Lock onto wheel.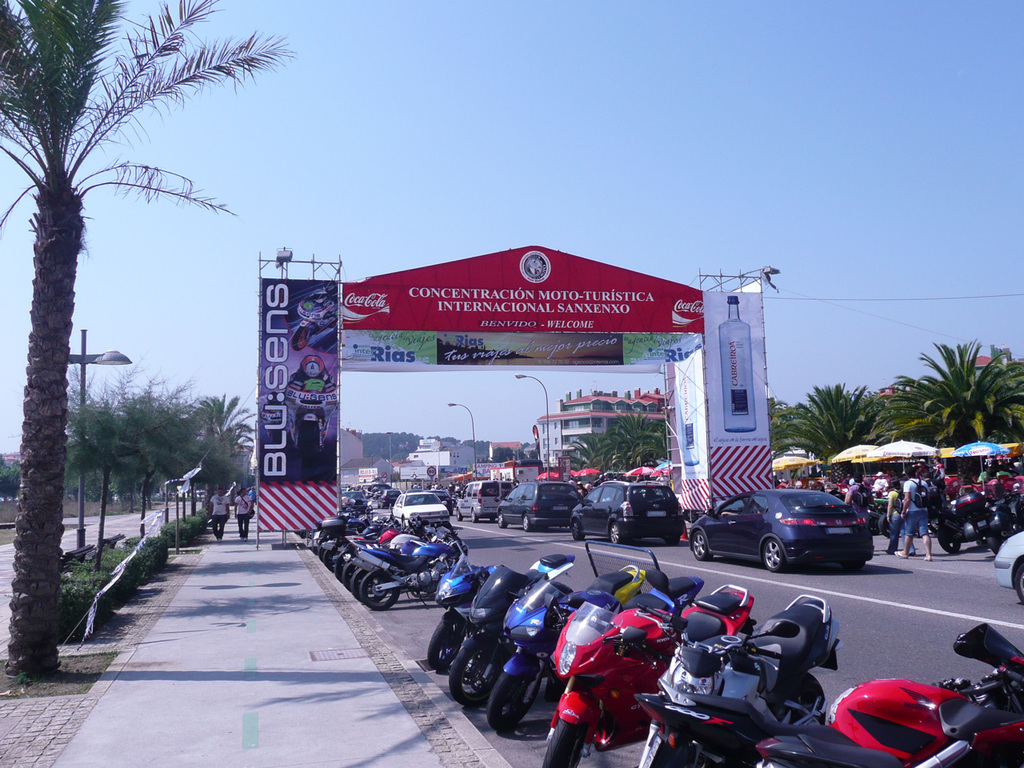
Locked: bbox=[1014, 562, 1023, 606].
